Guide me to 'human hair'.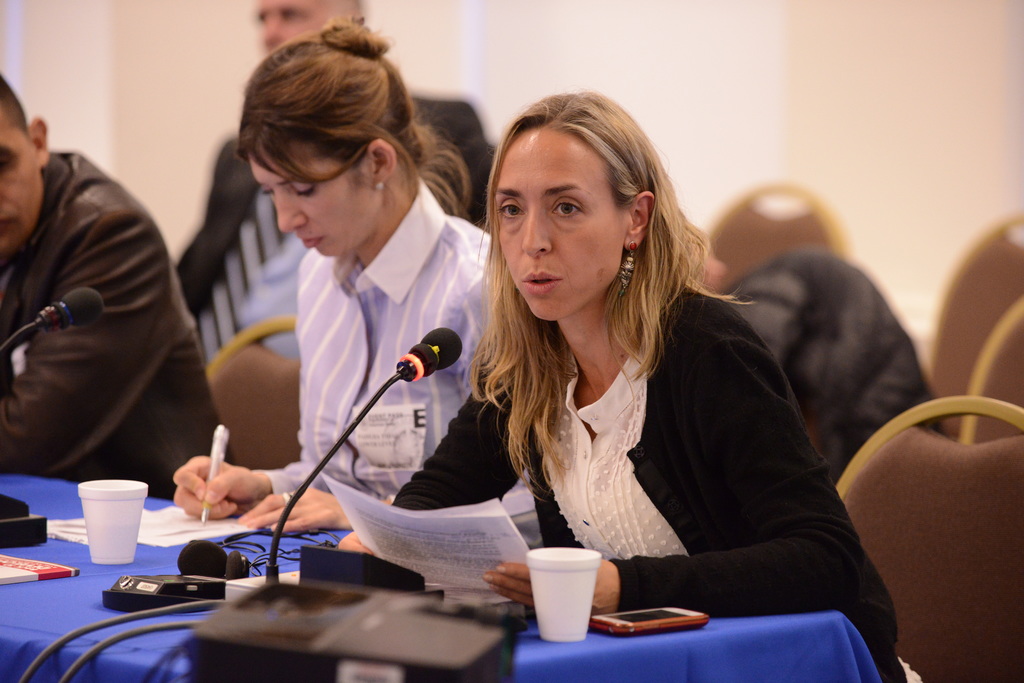
Guidance: (497,100,742,493).
